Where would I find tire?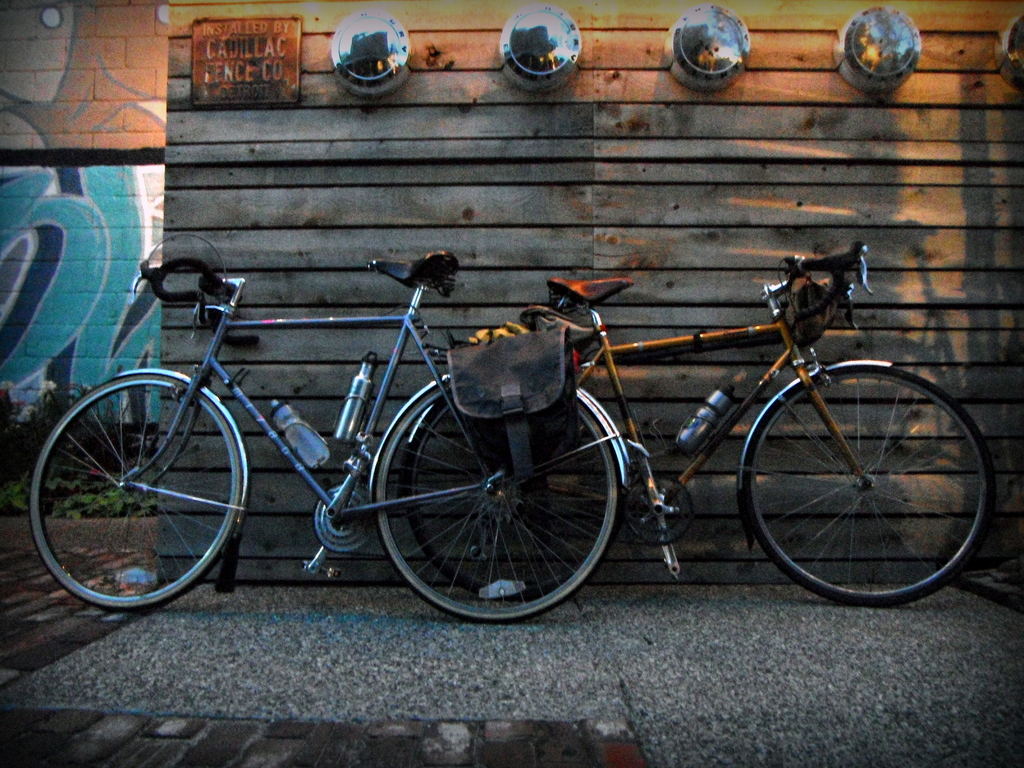
At l=404, t=389, r=607, b=601.
